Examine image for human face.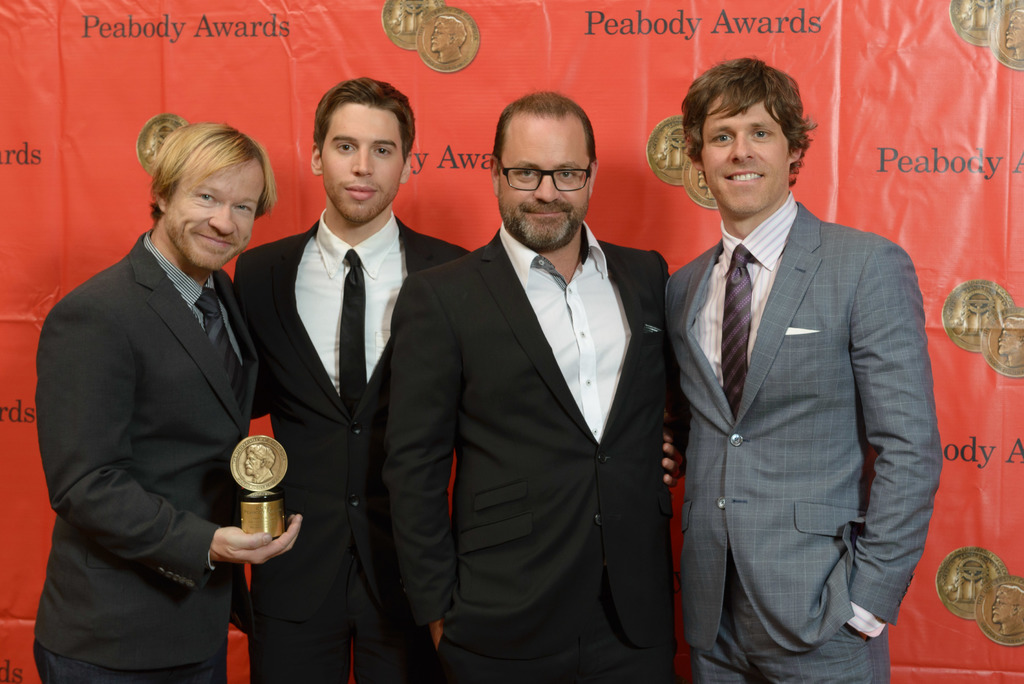
Examination result: 499, 116, 588, 251.
